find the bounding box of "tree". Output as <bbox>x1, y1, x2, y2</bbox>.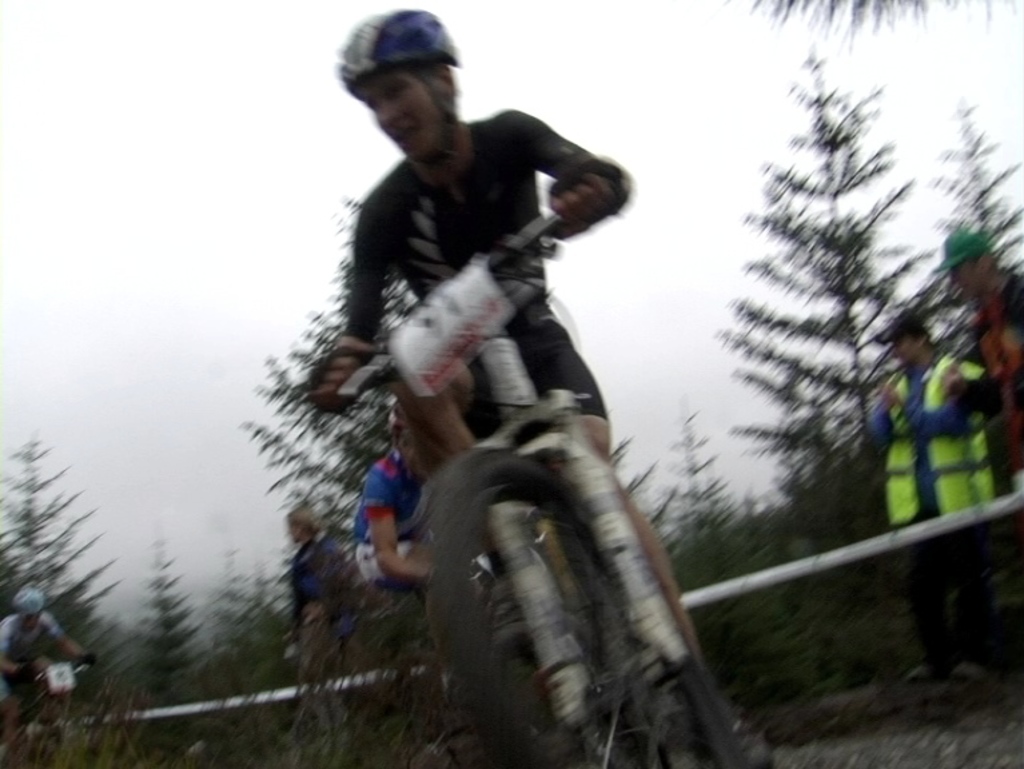
<bbox>121, 526, 208, 768</bbox>.
